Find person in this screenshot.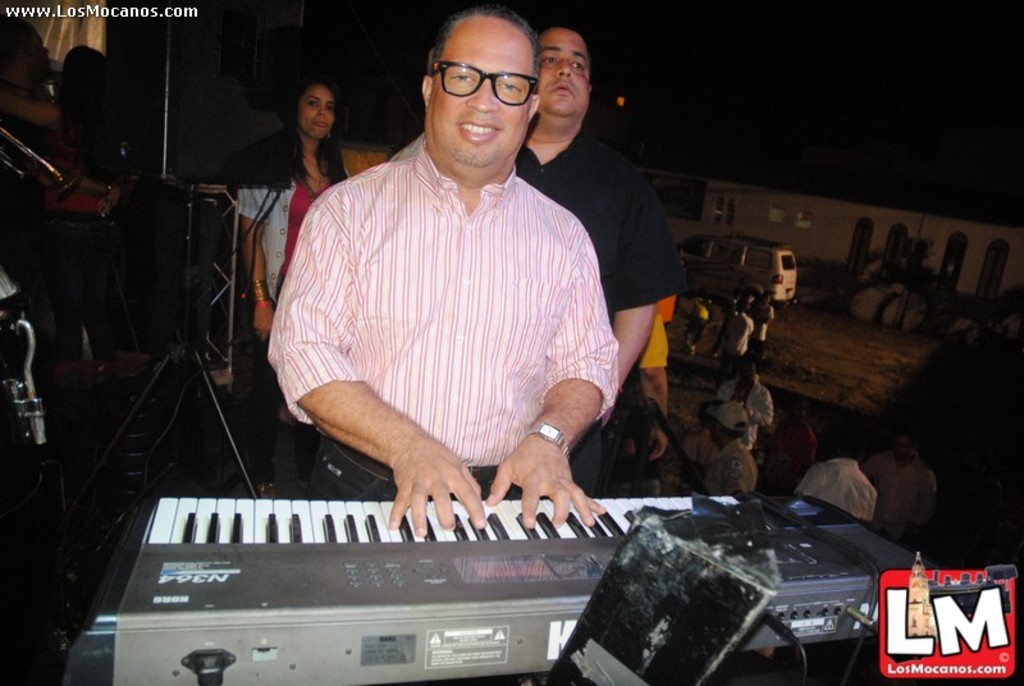
The bounding box for person is x1=234, y1=76, x2=356, y2=499.
